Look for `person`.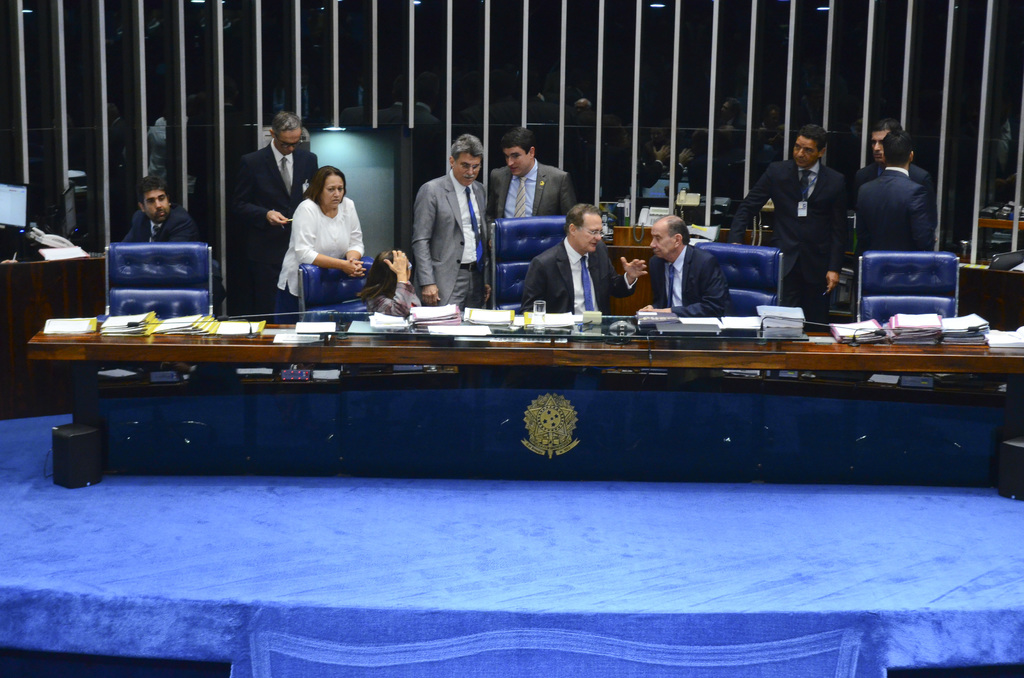
Found: pyautogui.locateOnScreen(734, 122, 850, 318).
